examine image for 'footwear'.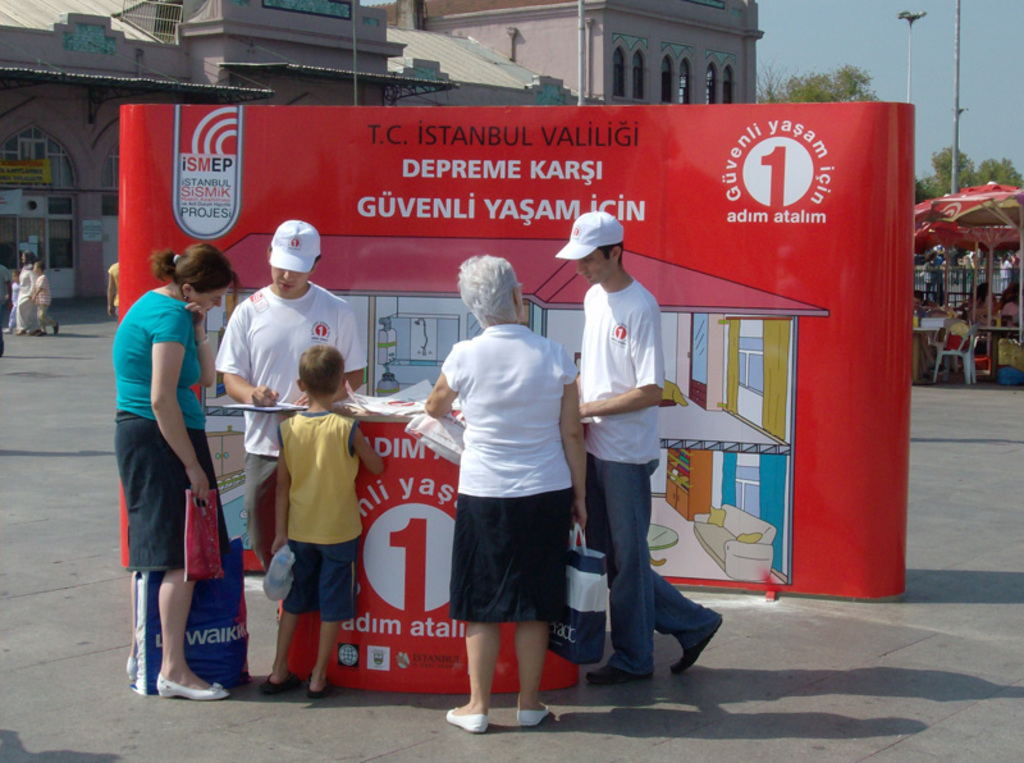
Examination result: 445/709/486/732.
